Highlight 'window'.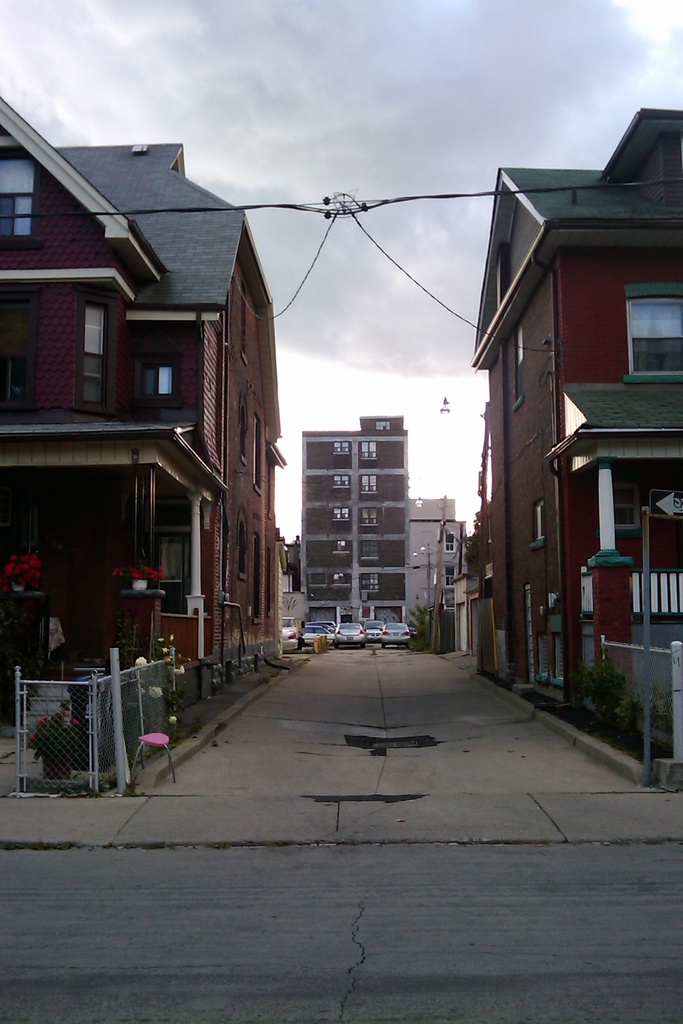
Highlighted region: left=355, top=504, right=379, bottom=532.
